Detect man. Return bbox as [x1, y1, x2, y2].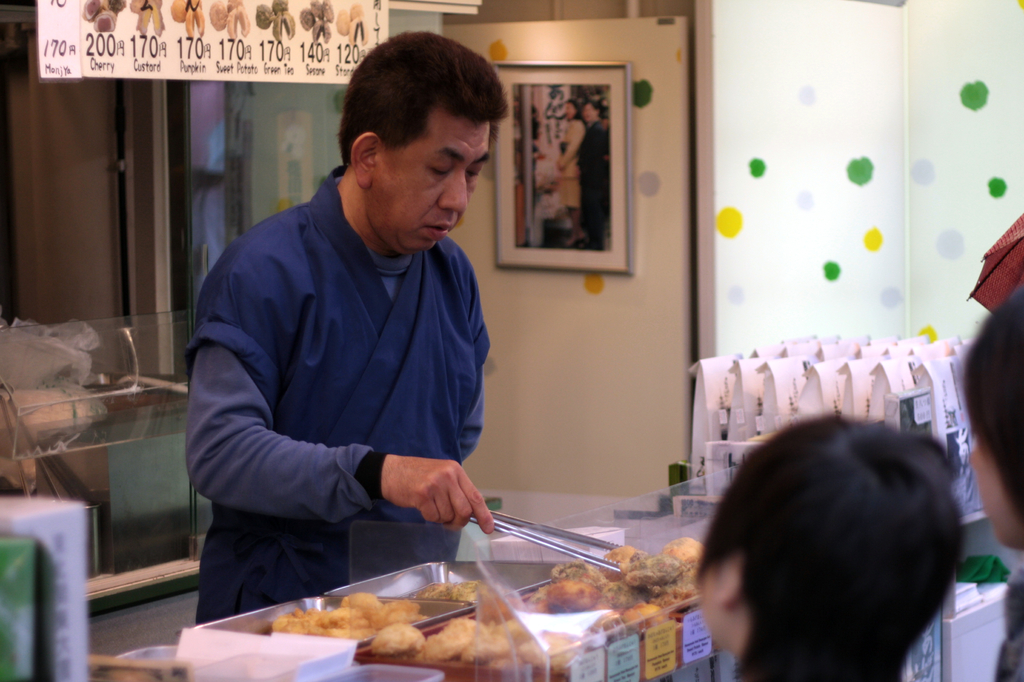
[560, 99, 614, 246].
